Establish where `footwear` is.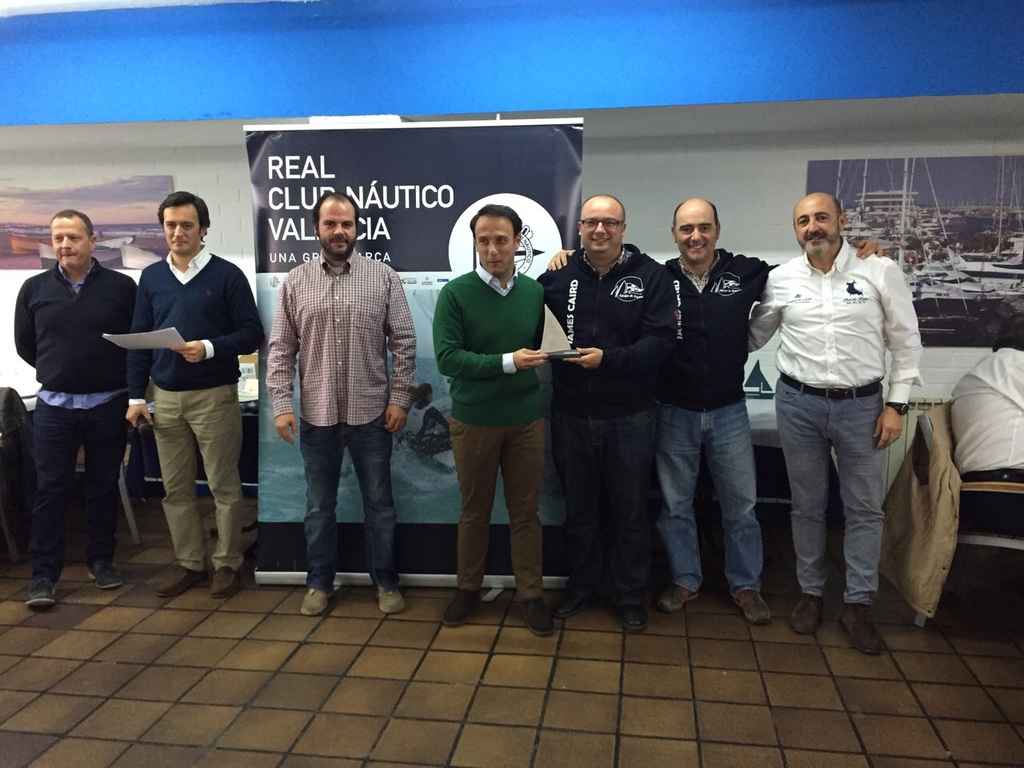
Established at region(611, 594, 650, 634).
